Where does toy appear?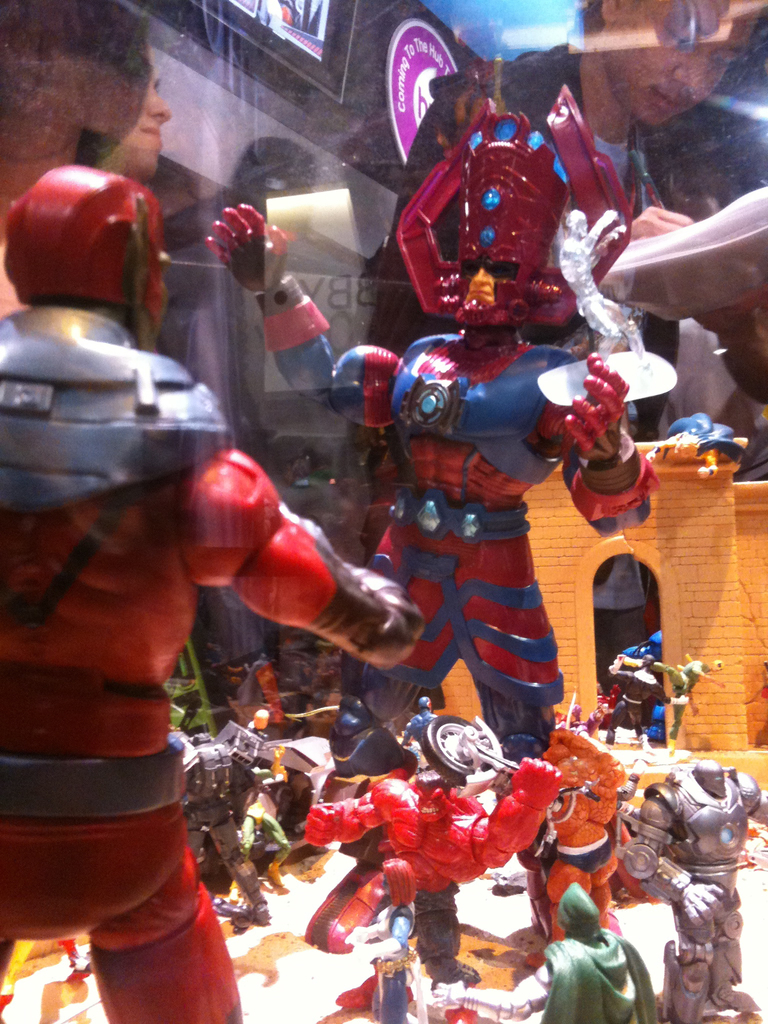
Appears at 294 750 589 998.
